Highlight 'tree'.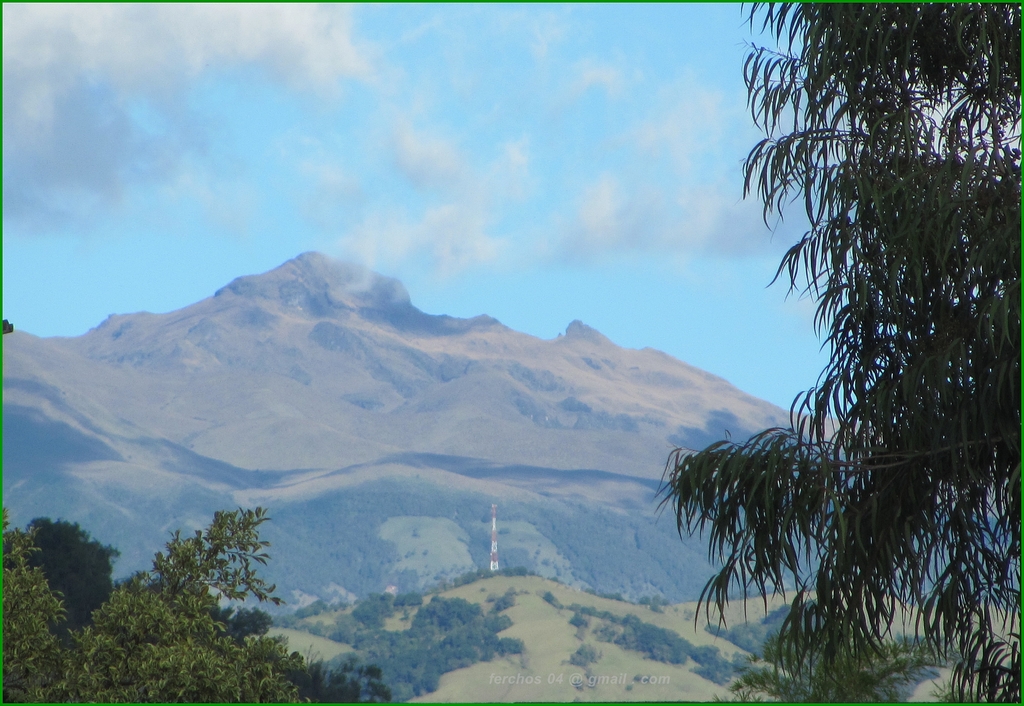
Highlighted region: bbox=(10, 510, 116, 626).
